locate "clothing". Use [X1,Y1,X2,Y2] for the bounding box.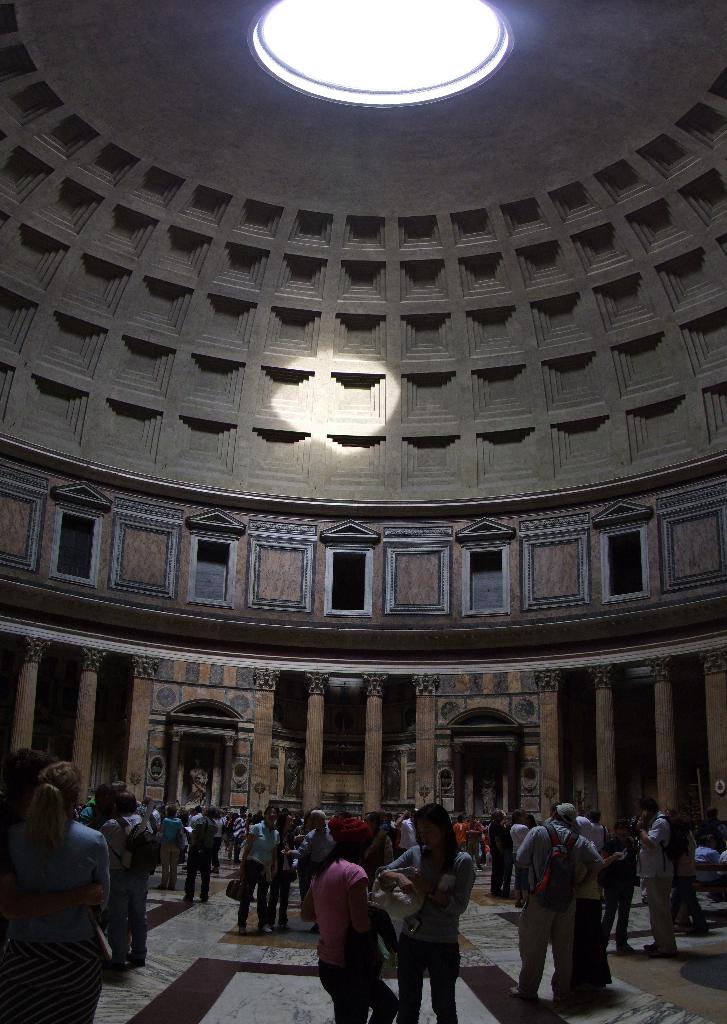
[97,809,148,964].
